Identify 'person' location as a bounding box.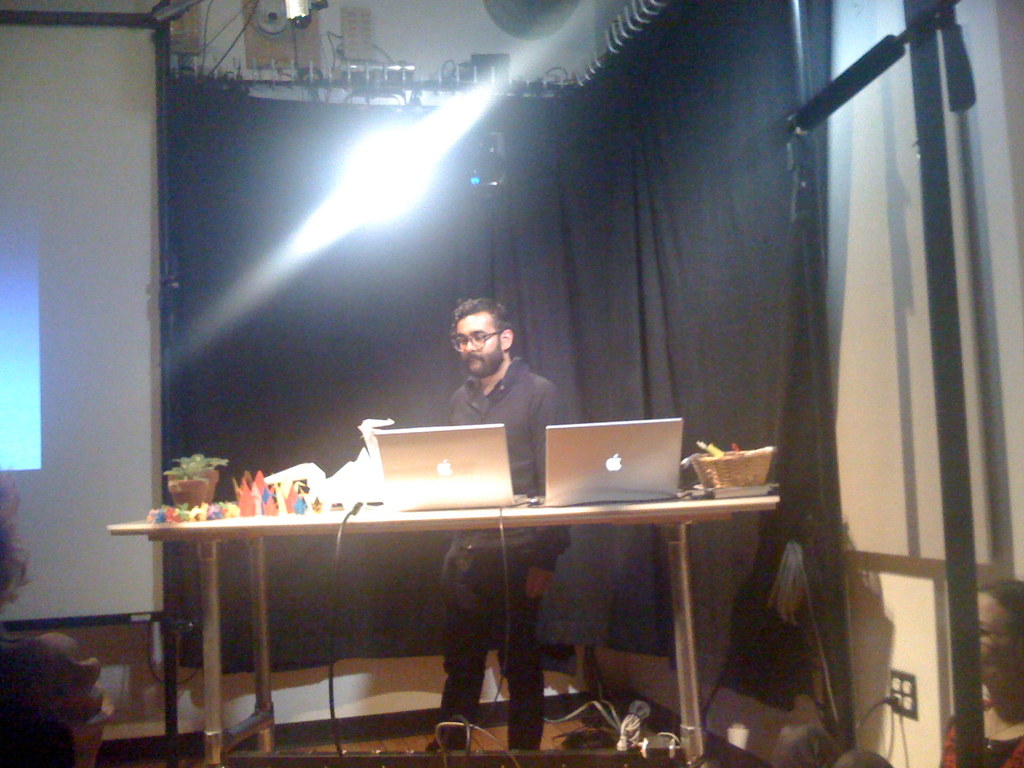
box(422, 296, 578, 753).
